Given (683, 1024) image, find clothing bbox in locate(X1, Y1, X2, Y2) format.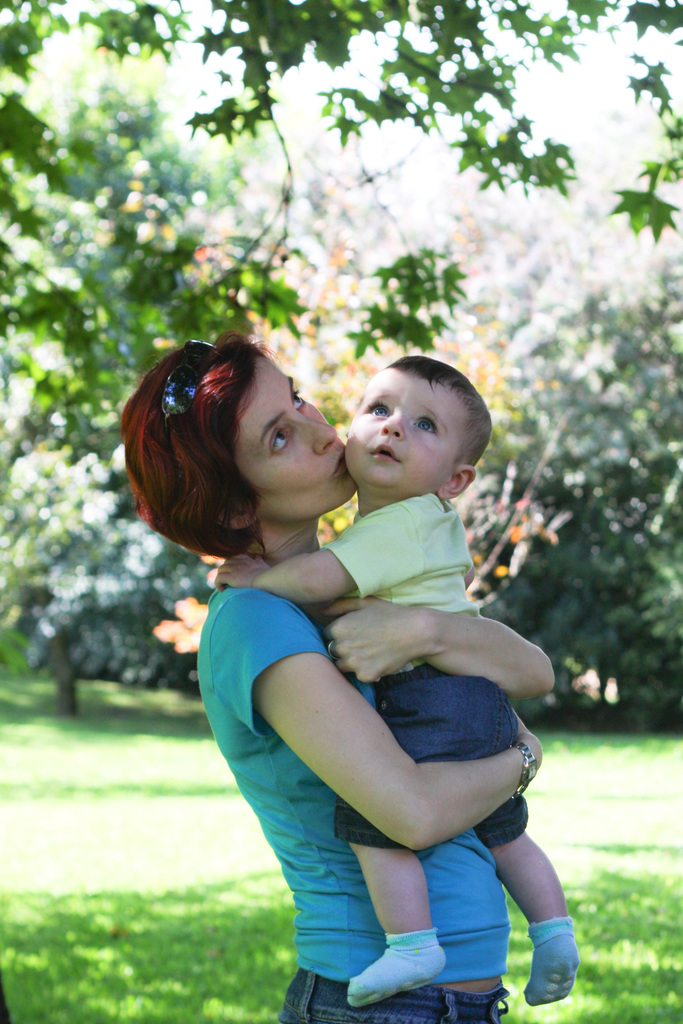
locate(191, 583, 568, 1023).
